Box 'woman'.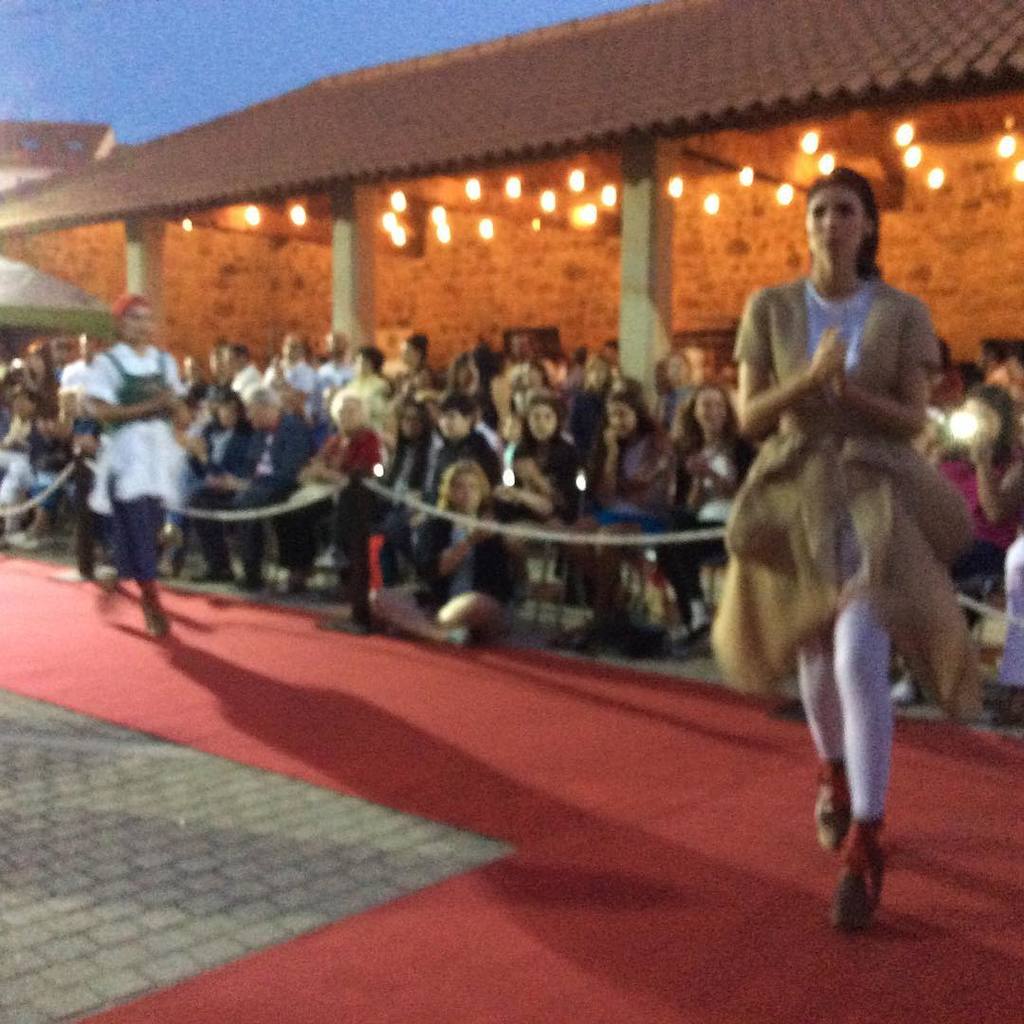
{"x1": 380, "y1": 325, "x2": 440, "y2": 440}.
